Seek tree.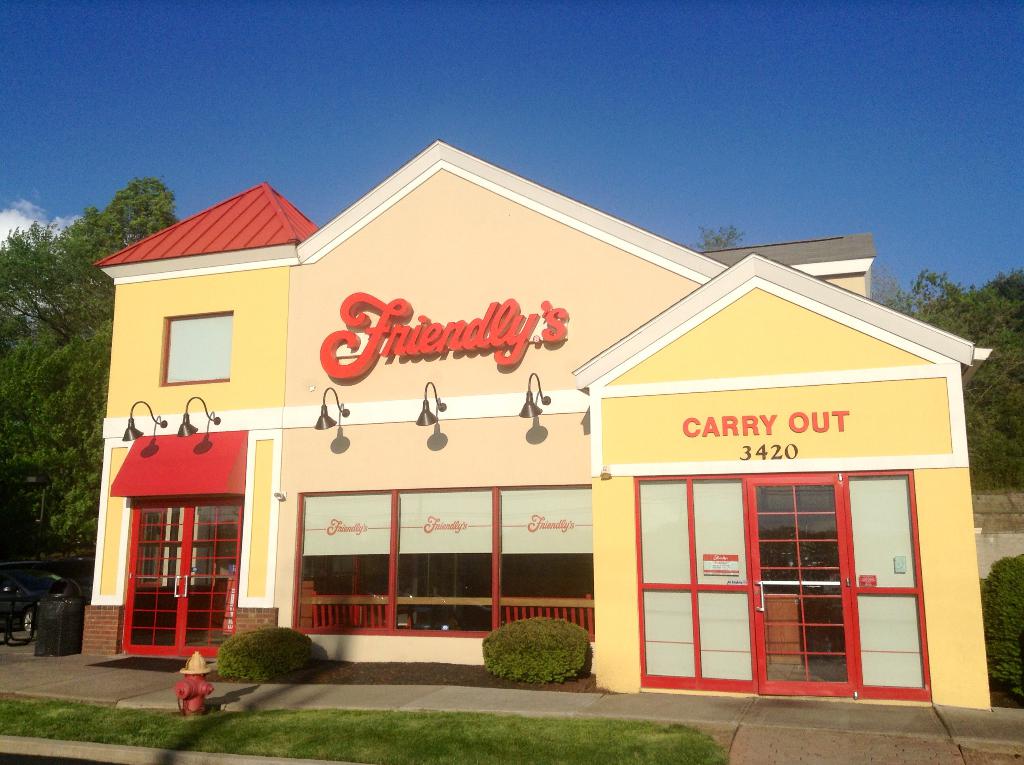
rect(876, 261, 1023, 503).
